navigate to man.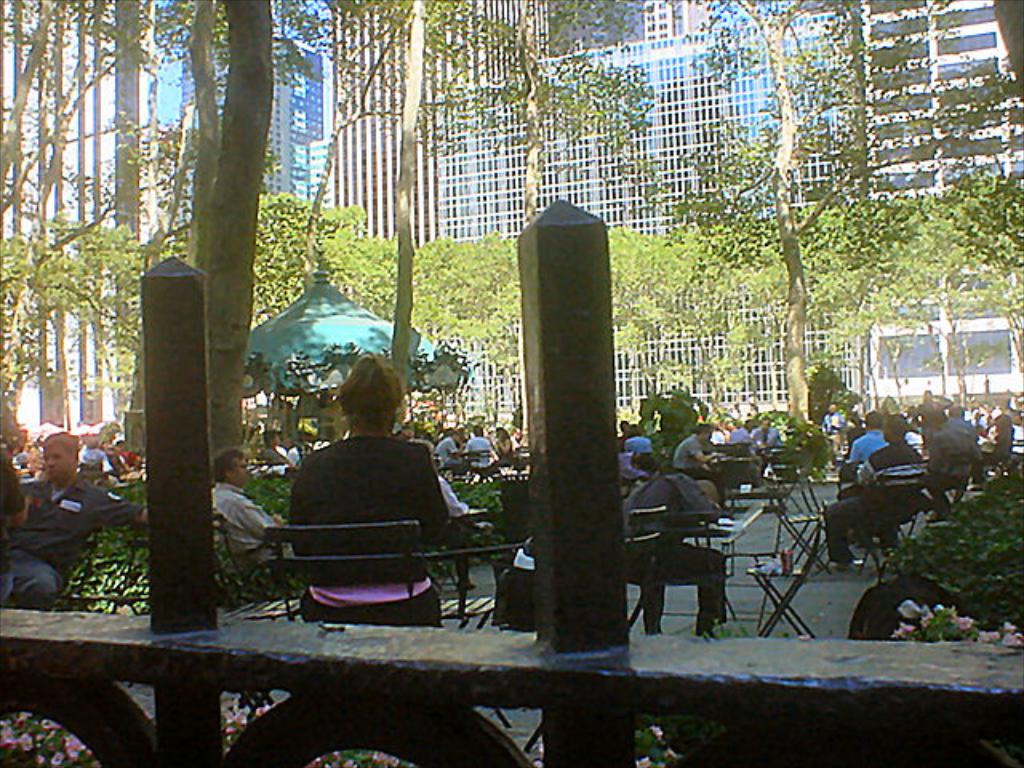
Navigation target: l=917, t=410, r=981, b=523.
